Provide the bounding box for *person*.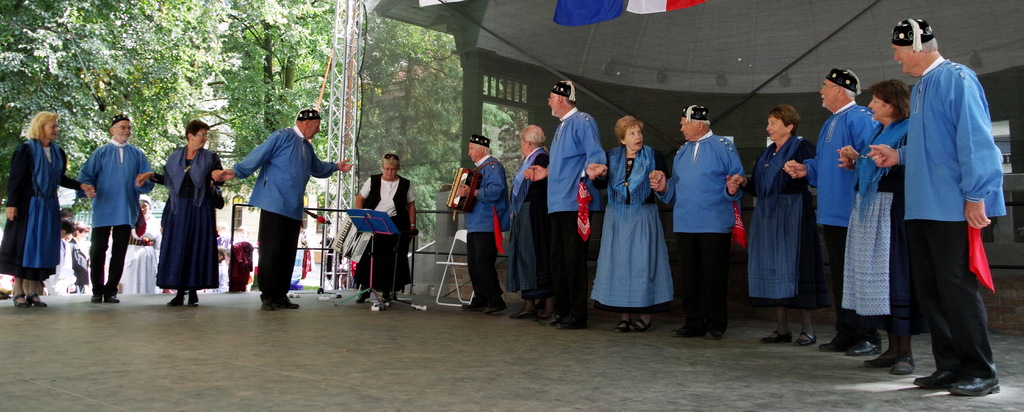
BBox(724, 110, 810, 347).
